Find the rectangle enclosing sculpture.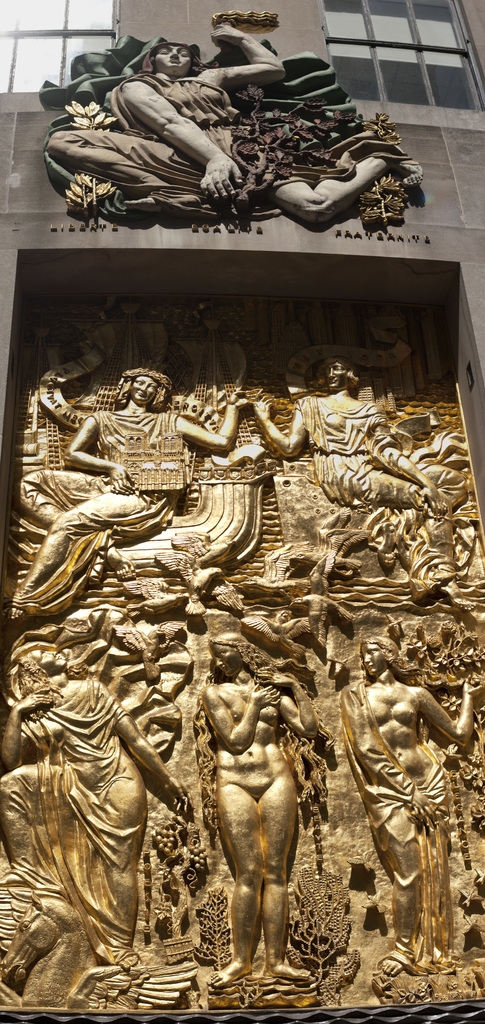
(257, 358, 481, 611).
